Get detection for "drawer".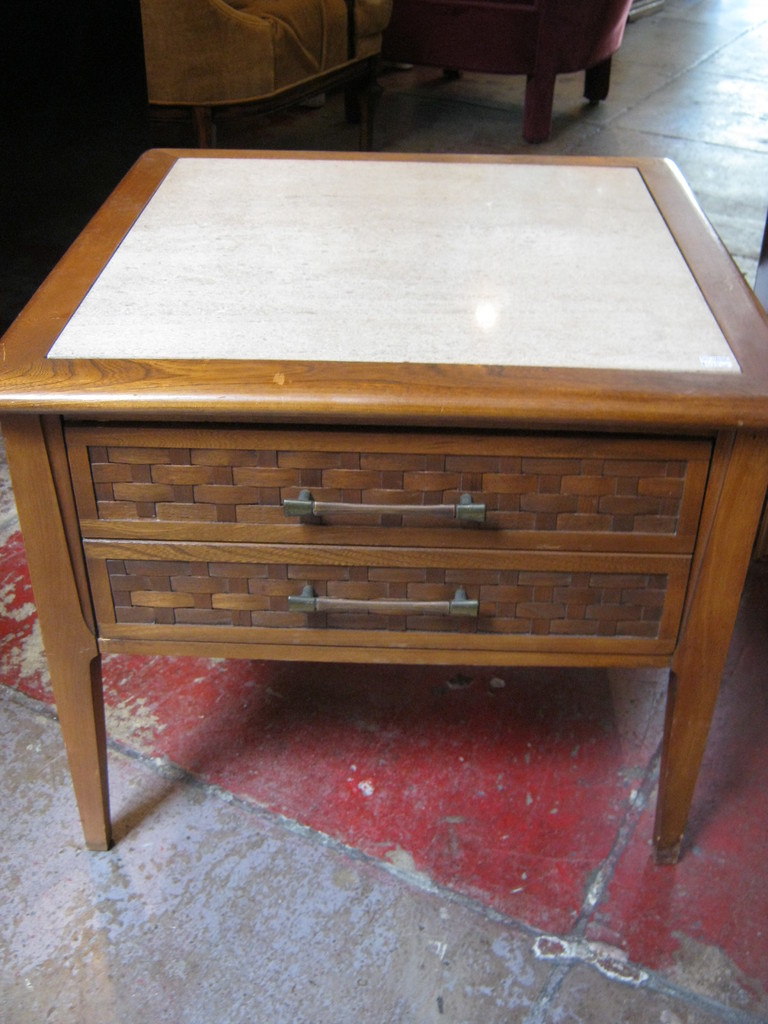
Detection: (left=84, top=538, right=694, bottom=655).
